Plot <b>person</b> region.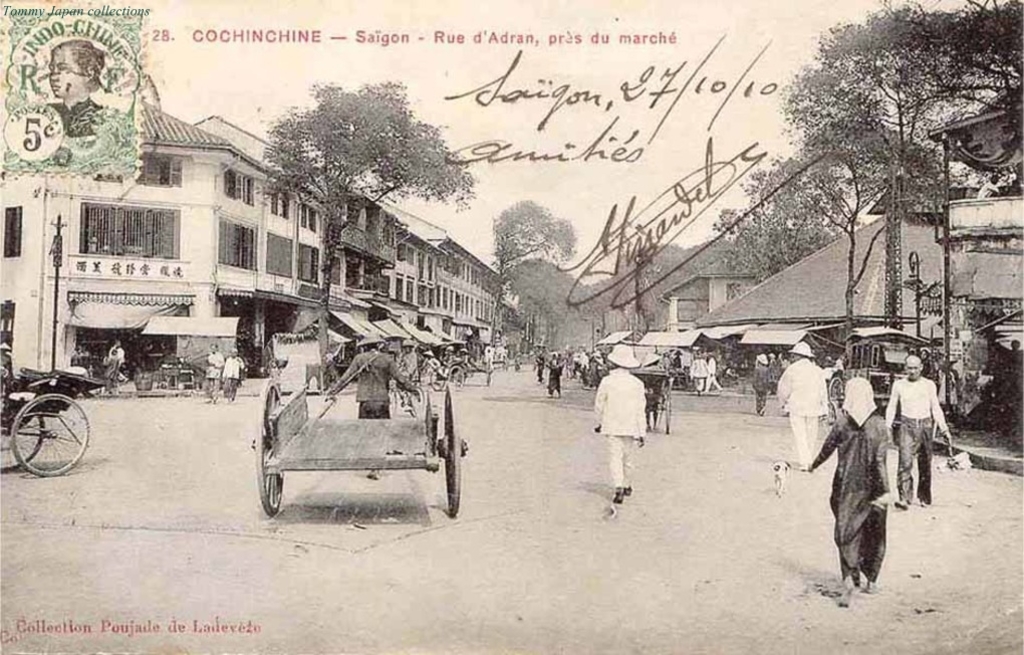
Plotted at bbox=[391, 335, 419, 385].
